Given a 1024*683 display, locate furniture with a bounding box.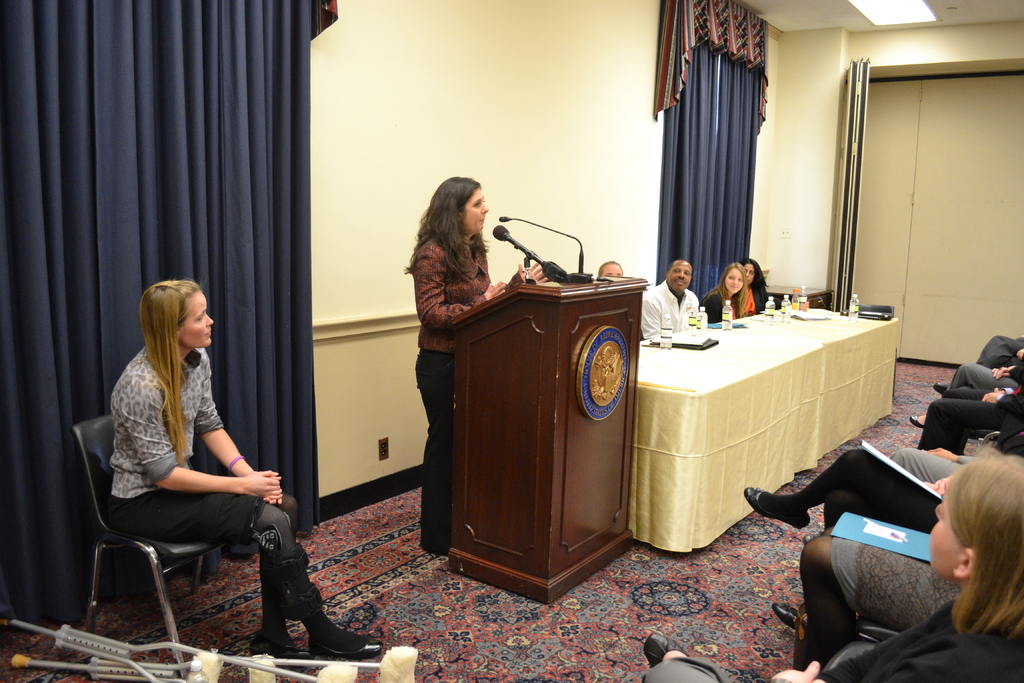
Located: locate(862, 617, 901, 642).
